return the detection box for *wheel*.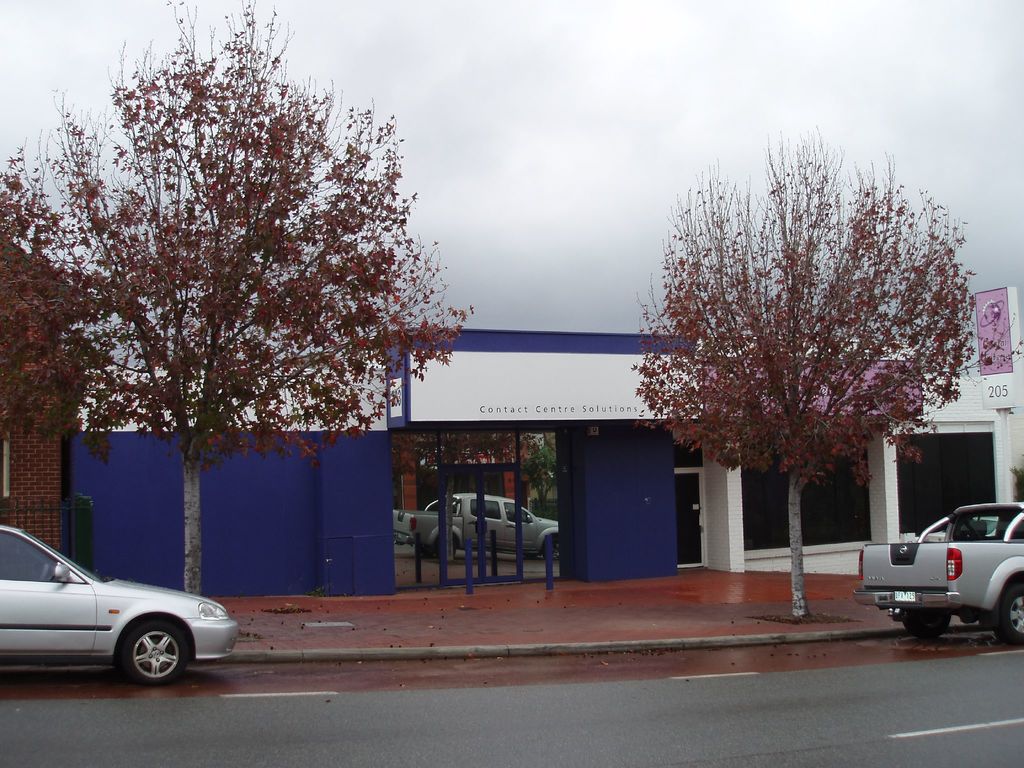
bbox=(901, 610, 952, 642).
